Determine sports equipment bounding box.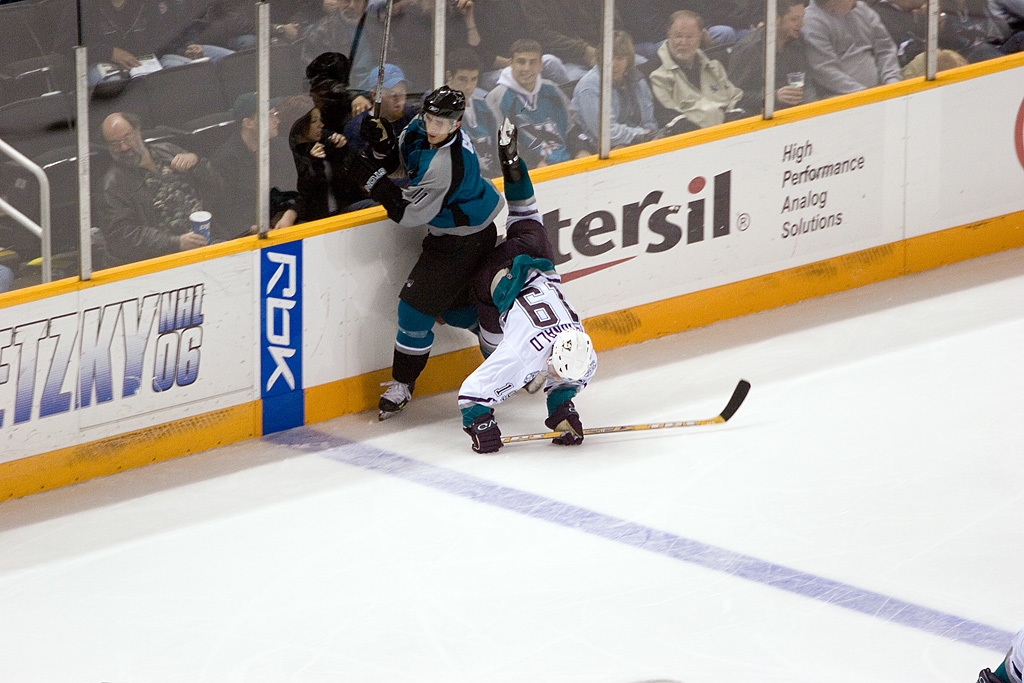
Determined: (415,84,467,147).
